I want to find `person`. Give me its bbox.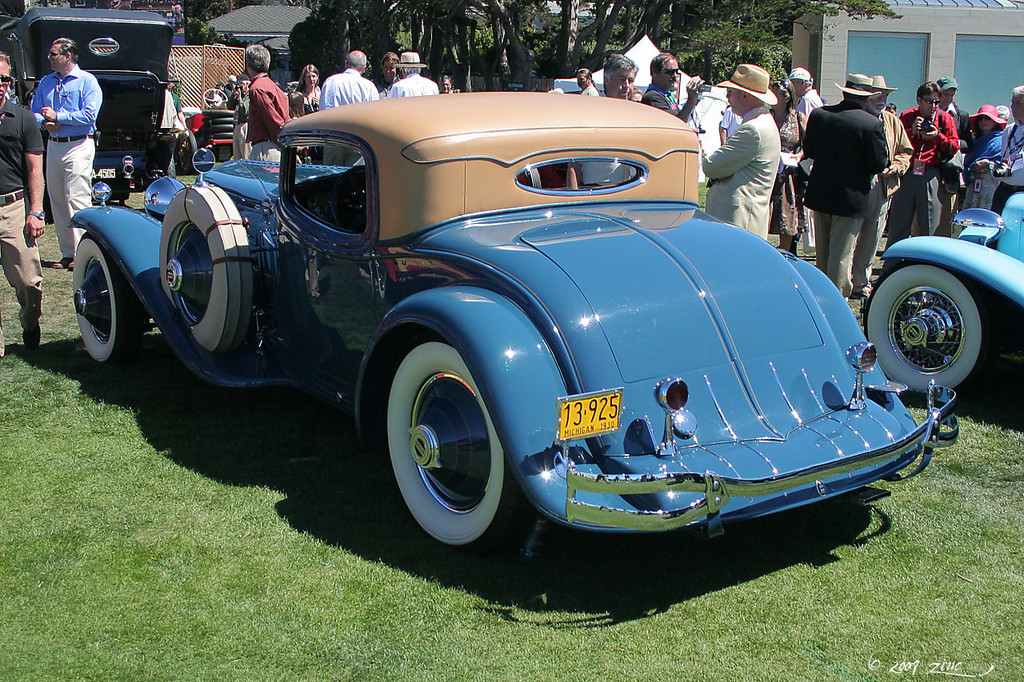
(left=802, top=72, right=893, bottom=304).
